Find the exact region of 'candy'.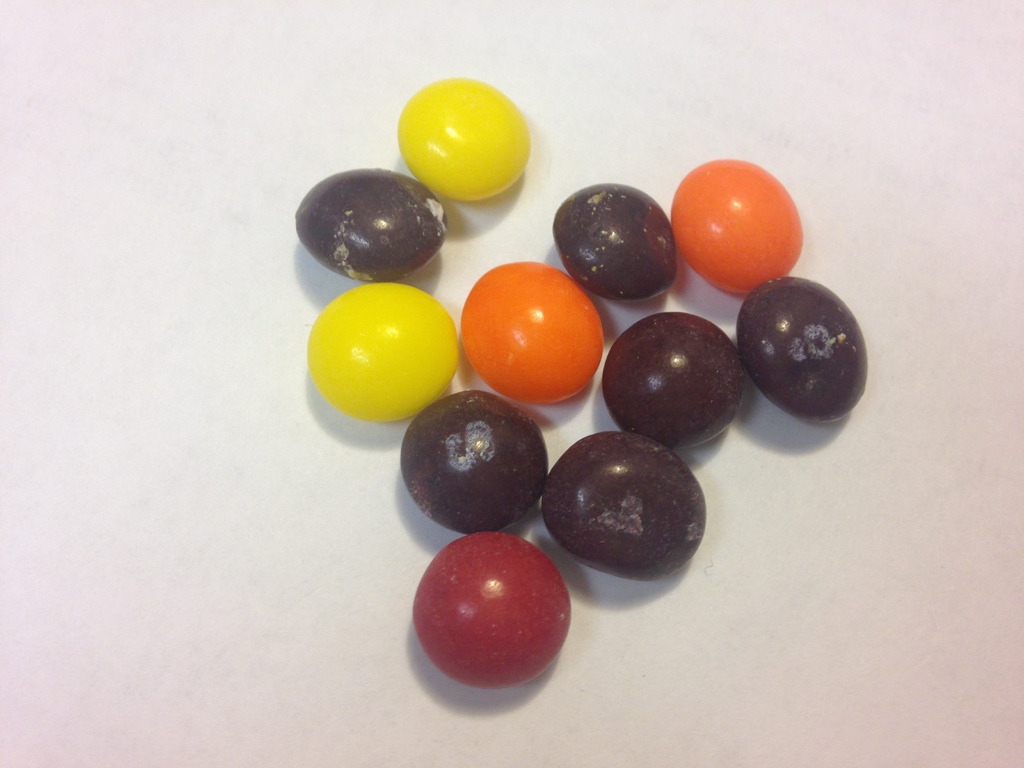
Exact region: (276,77,867,688).
